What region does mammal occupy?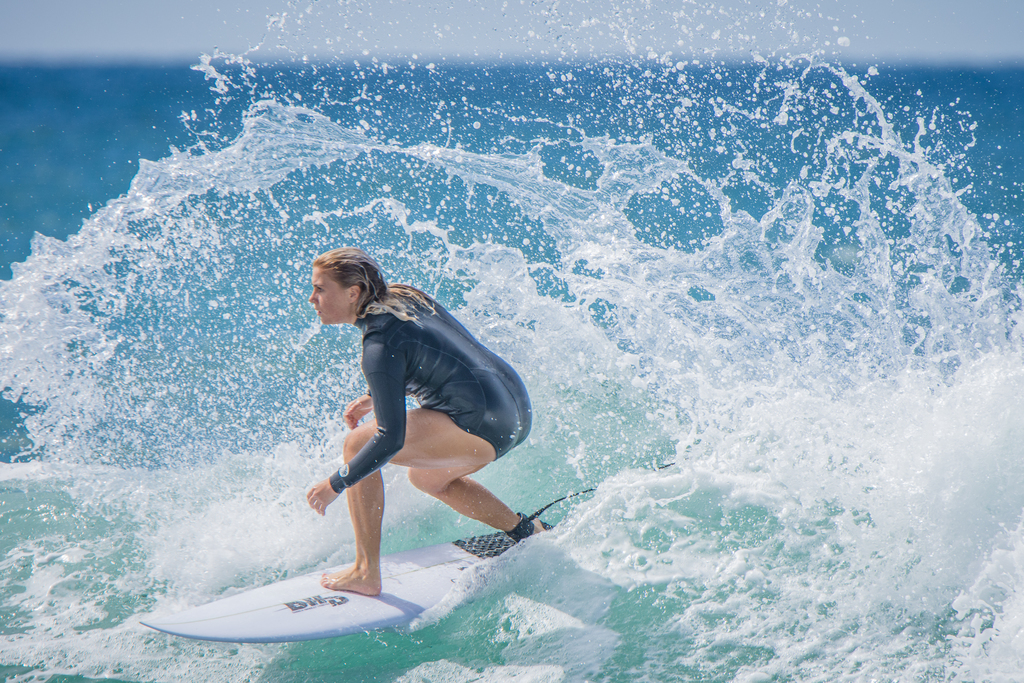
303, 278, 546, 559.
